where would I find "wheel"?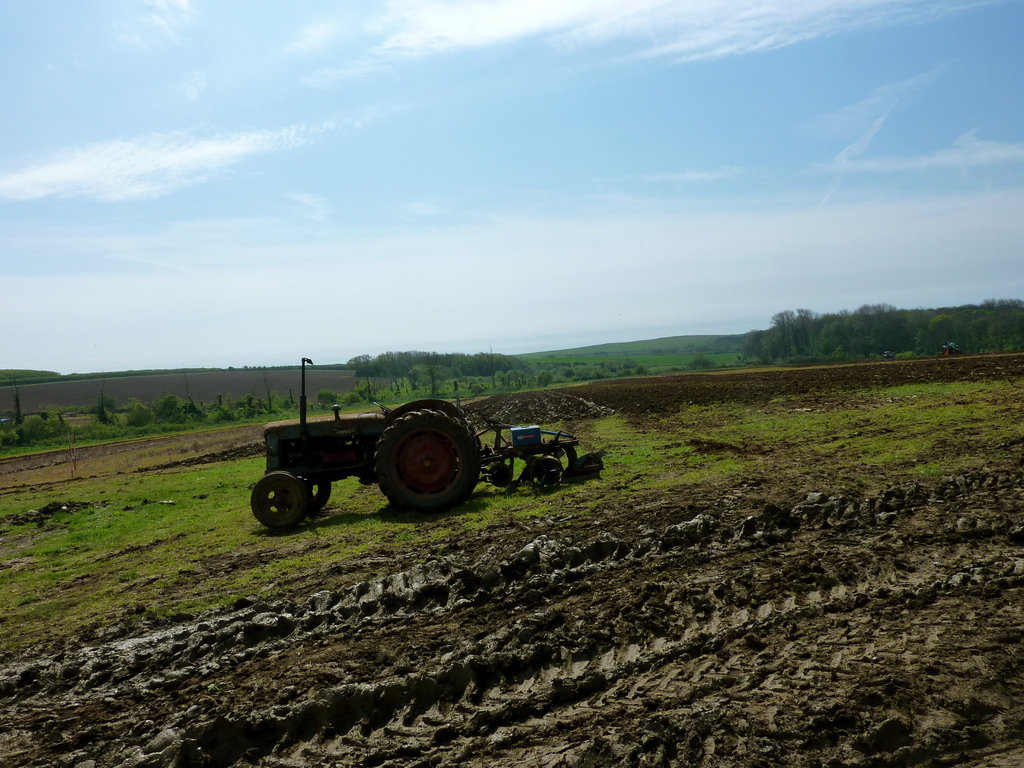
At [left=486, top=460, right=511, bottom=486].
